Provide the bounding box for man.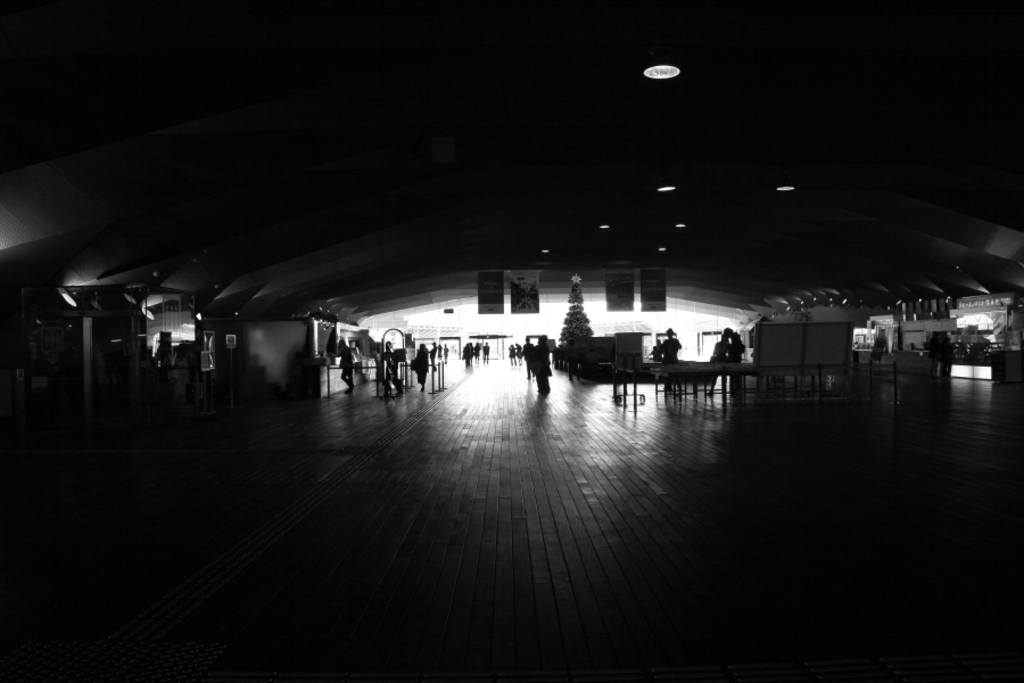
bbox=[534, 332, 552, 397].
